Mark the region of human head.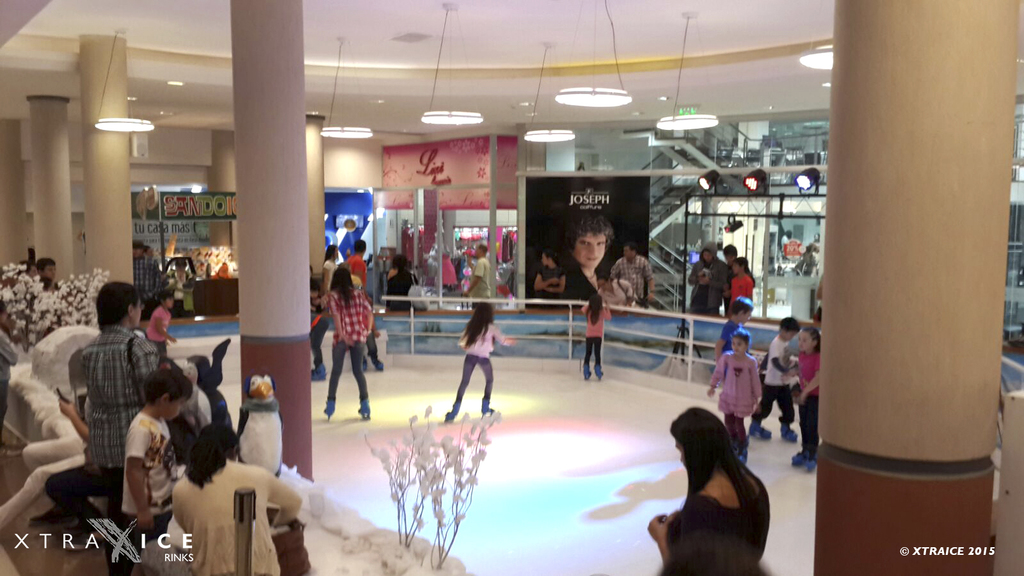
Region: left=35, top=258, right=58, bottom=284.
